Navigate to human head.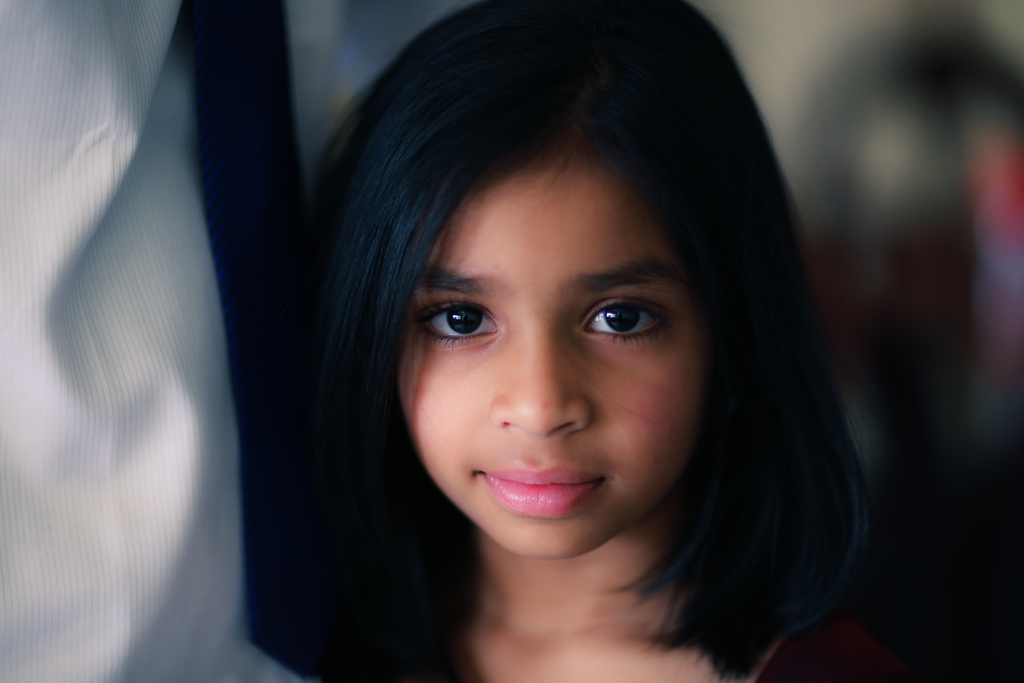
Navigation target: <bbox>287, 0, 842, 562</bbox>.
